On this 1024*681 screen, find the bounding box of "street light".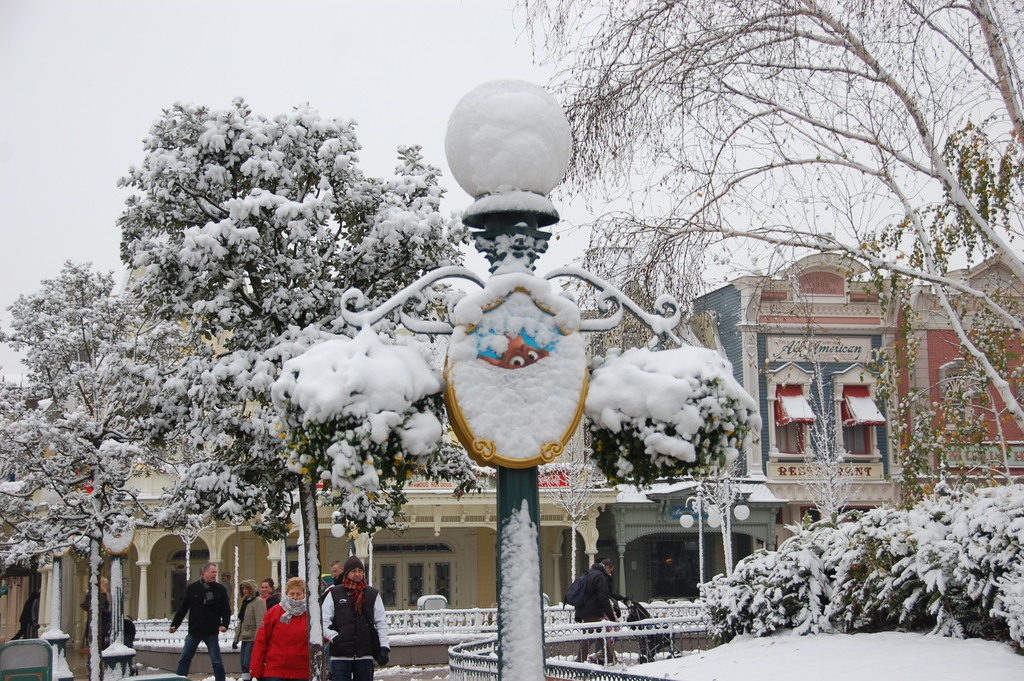
Bounding box: (170,488,222,605).
